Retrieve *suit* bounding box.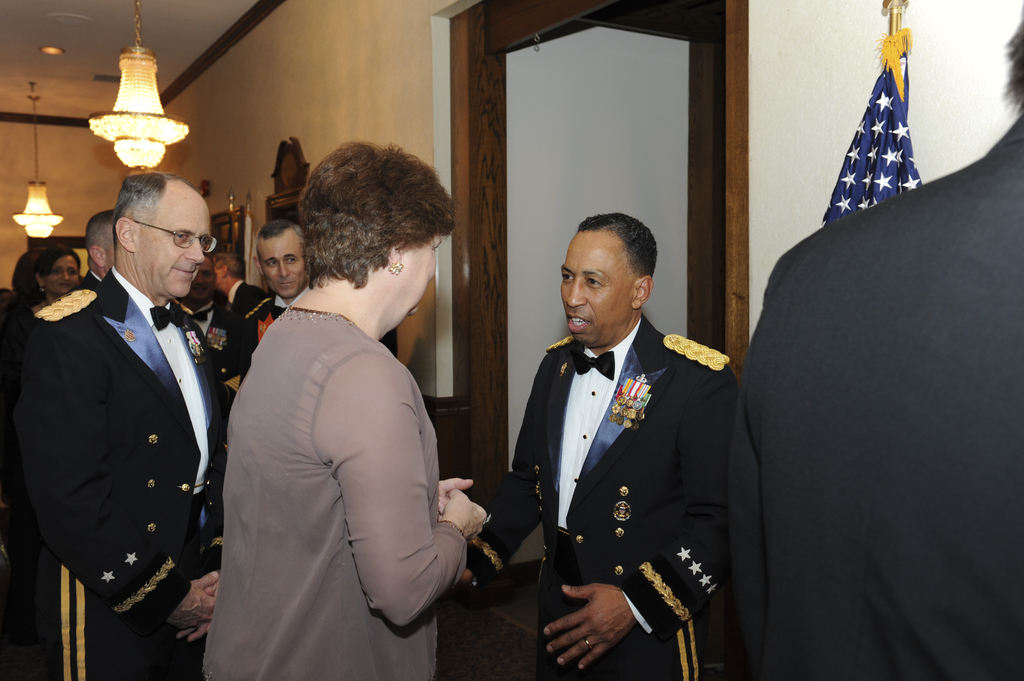
Bounding box: {"x1": 724, "y1": 118, "x2": 1023, "y2": 680}.
